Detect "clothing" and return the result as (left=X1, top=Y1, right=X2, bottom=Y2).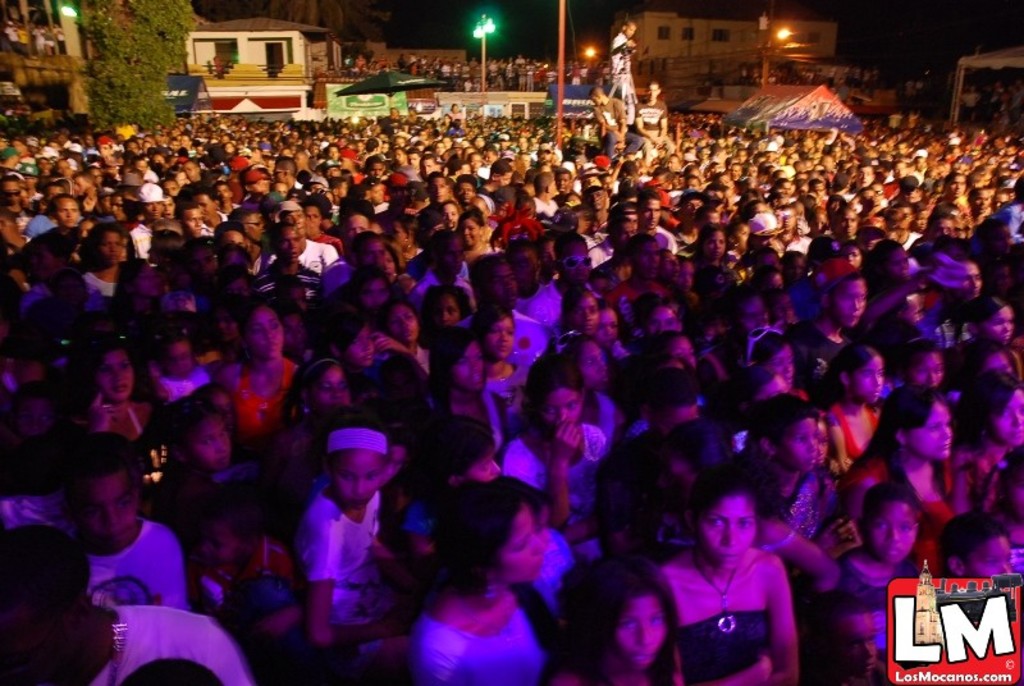
(left=644, top=97, right=671, bottom=161).
